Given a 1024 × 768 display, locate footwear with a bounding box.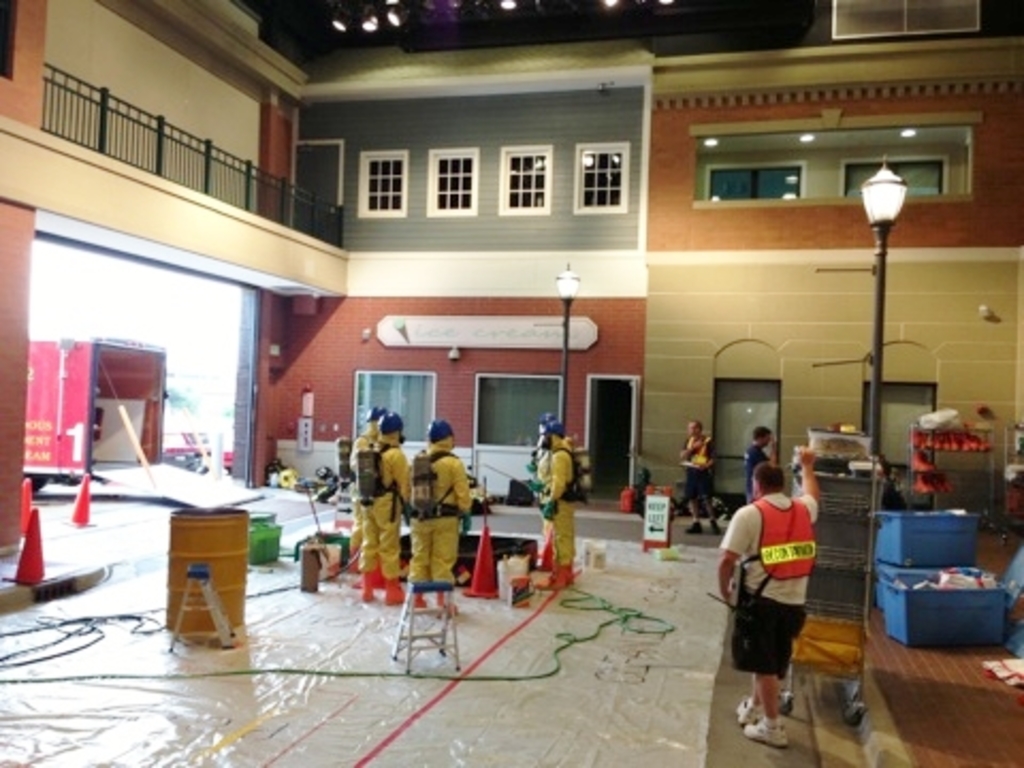
Located: <bbox>429, 587, 457, 617</bbox>.
